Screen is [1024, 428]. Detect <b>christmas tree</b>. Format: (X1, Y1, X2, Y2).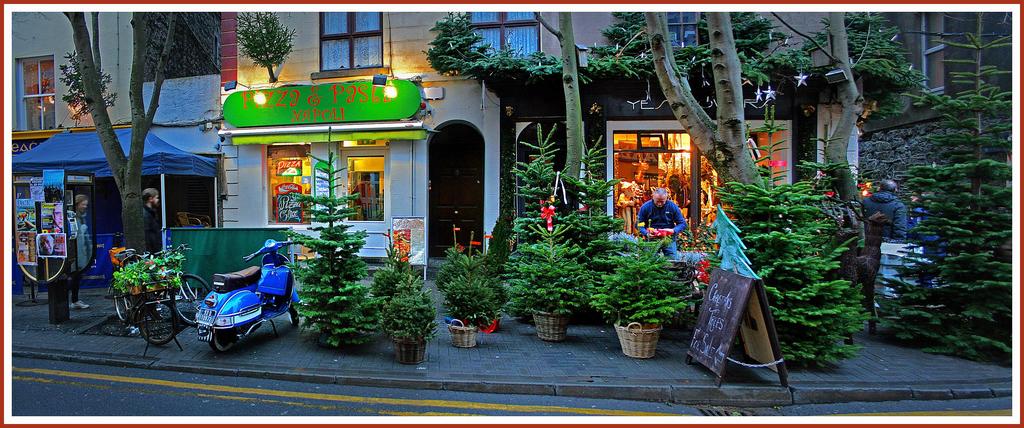
(608, 12, 653, 68).
